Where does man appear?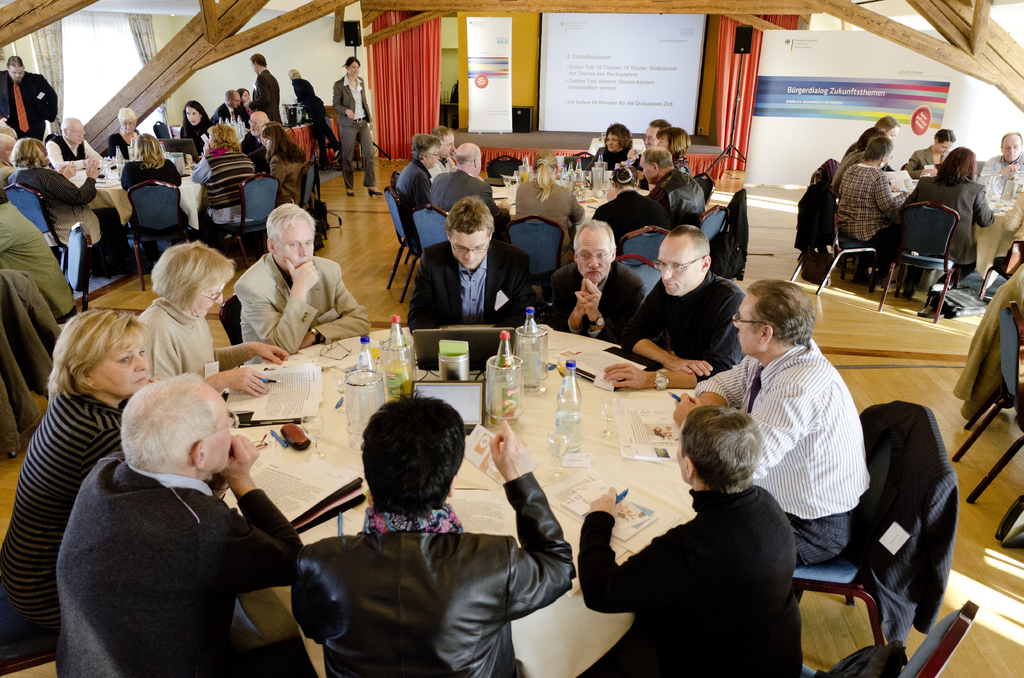
Appears at crop(38, 361, 307, 670).
